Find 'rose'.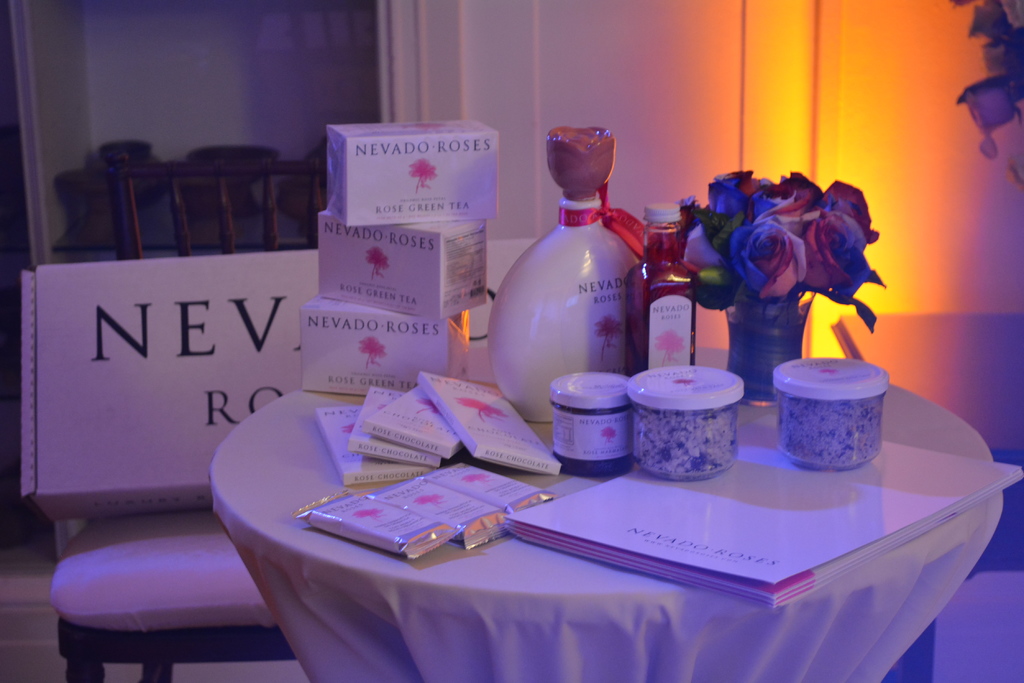
[965,80,1016,155].
